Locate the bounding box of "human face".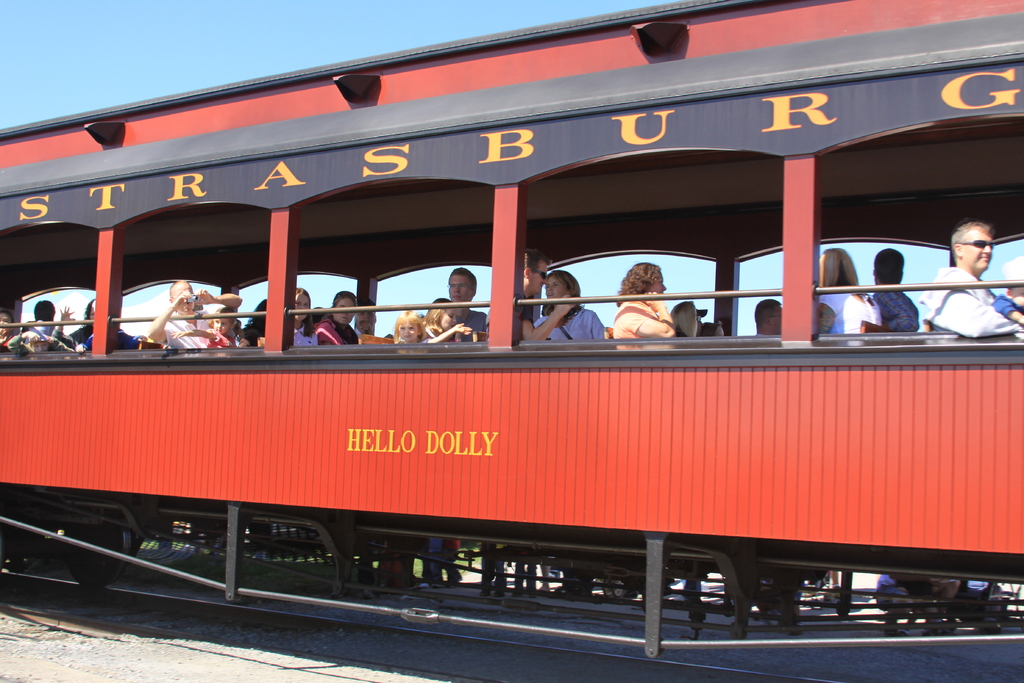
Bounding box: <region>648, 272, 666, 294</region>.
